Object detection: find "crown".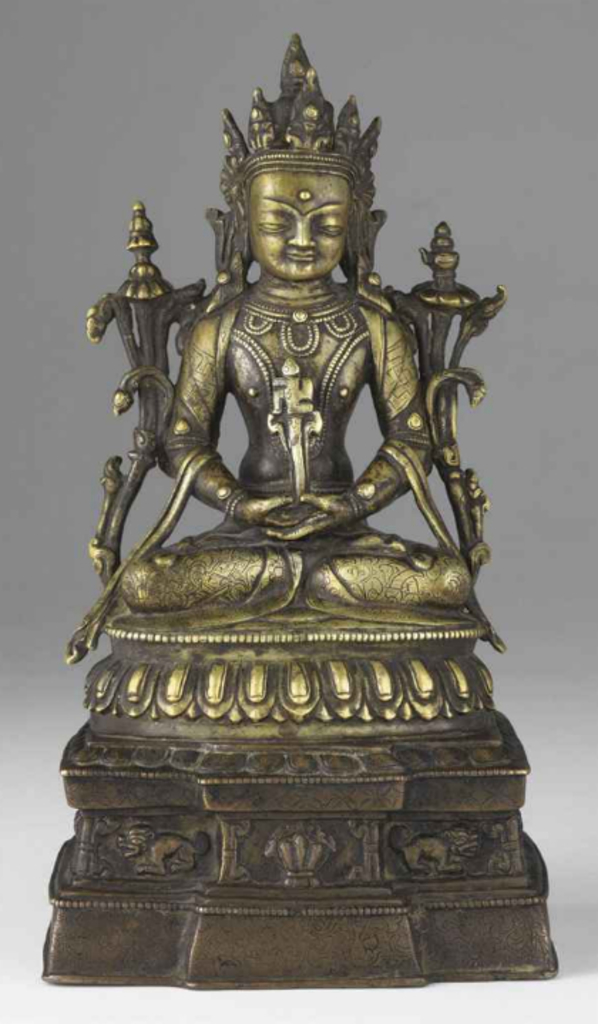
[212,31,379,209].
